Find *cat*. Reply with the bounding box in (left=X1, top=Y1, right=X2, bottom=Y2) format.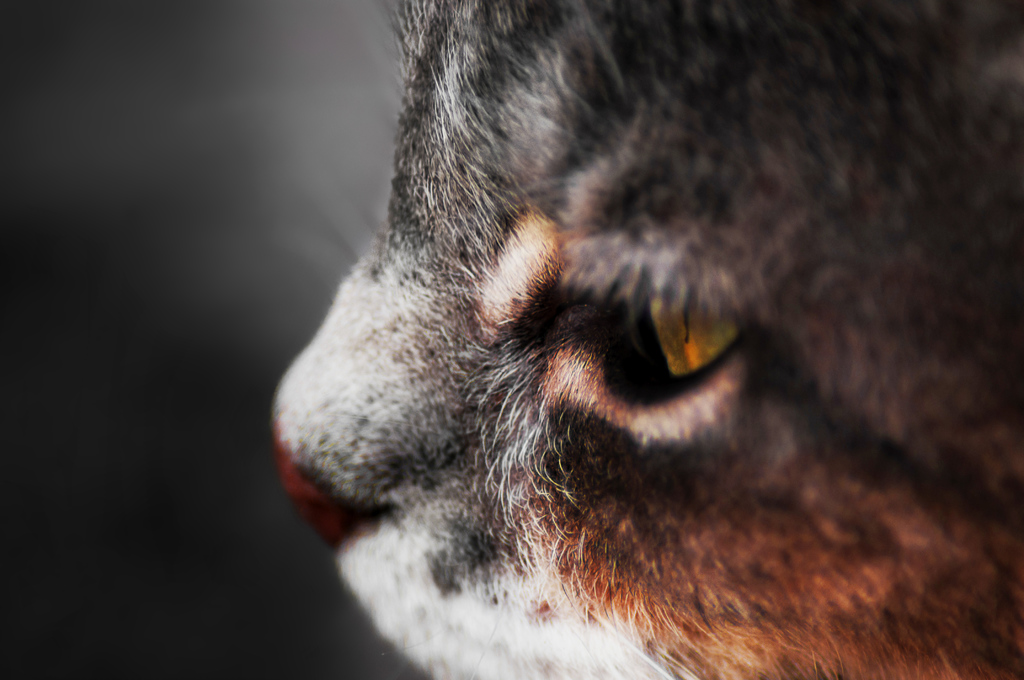
(left=269, top=0, right=993, bottom=679).
